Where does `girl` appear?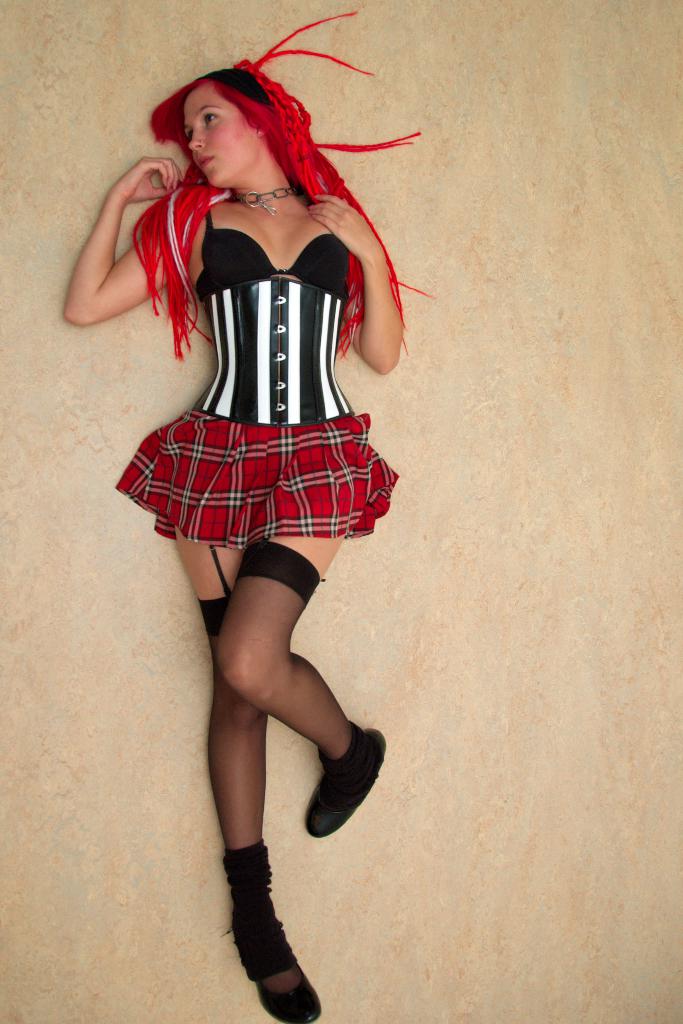
Appears at box(58, 8, 418, 1023).
